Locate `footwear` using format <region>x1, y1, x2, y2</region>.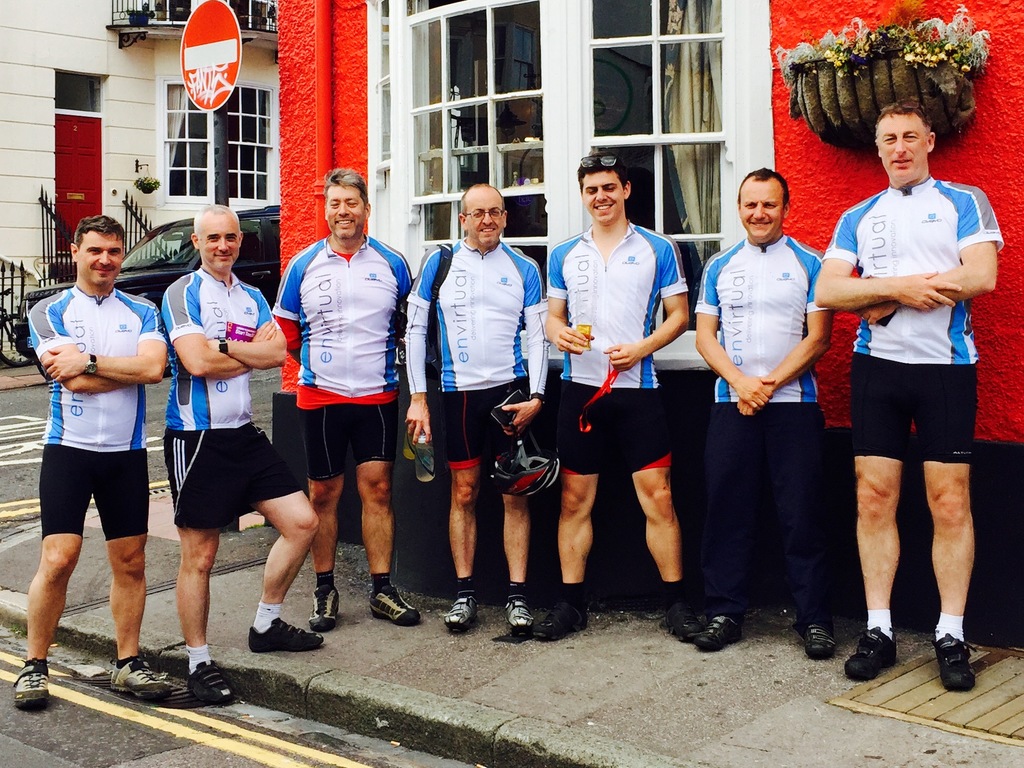
<region>370, 587, 424, 627</region>.
